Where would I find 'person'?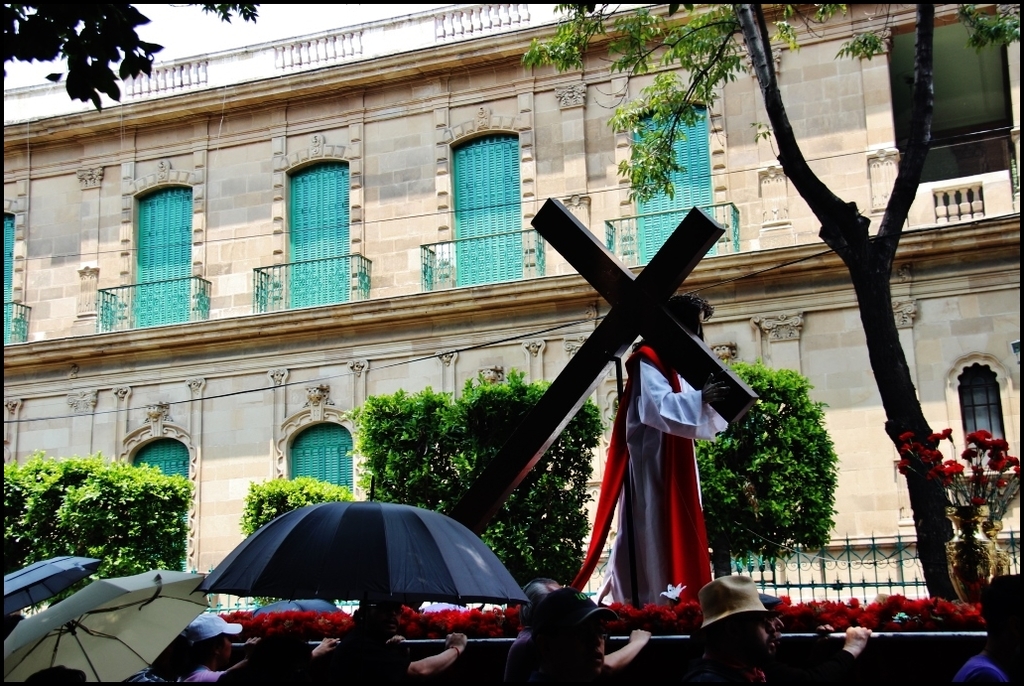
At BBox(949, 575, 1023, 685).
